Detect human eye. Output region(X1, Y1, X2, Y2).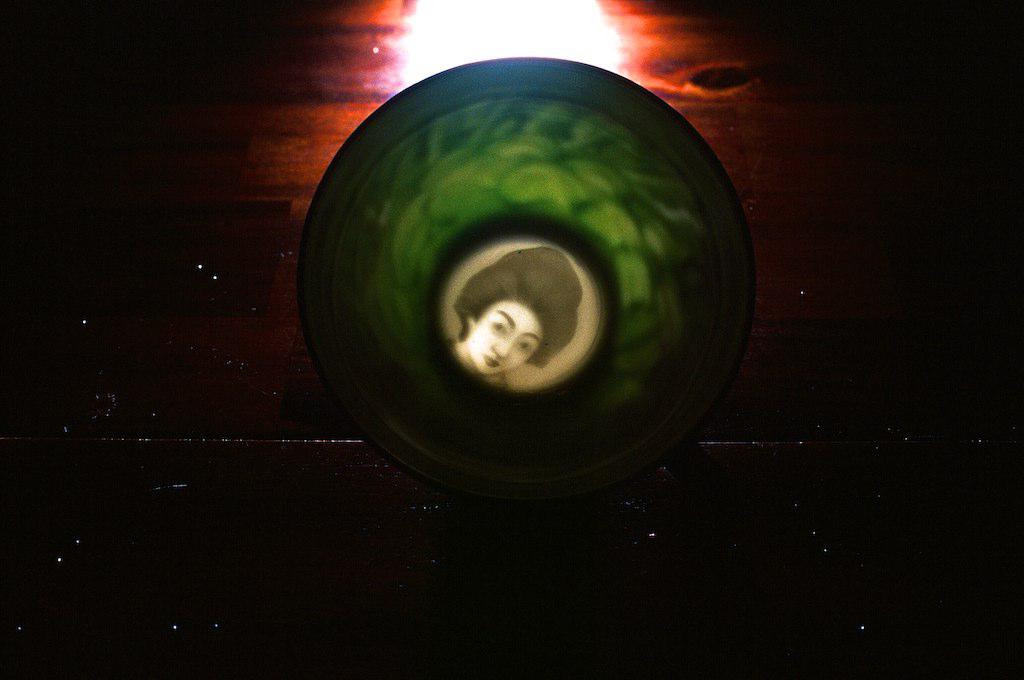
region(521, 337, 533, 348).
